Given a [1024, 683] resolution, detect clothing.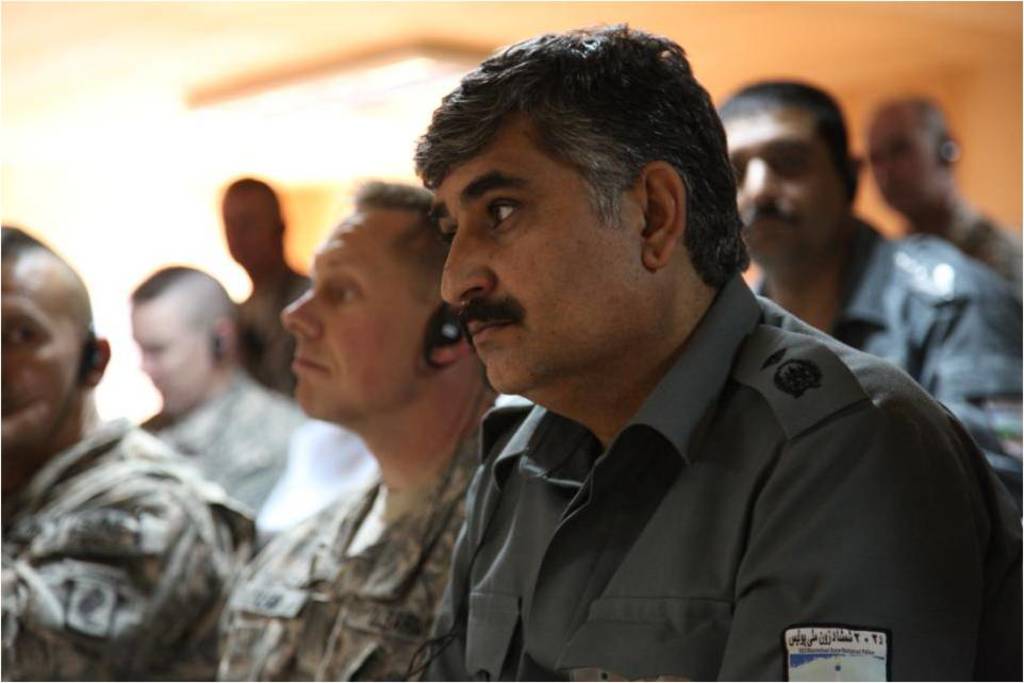
bbox(171, 428, 481, 682).
